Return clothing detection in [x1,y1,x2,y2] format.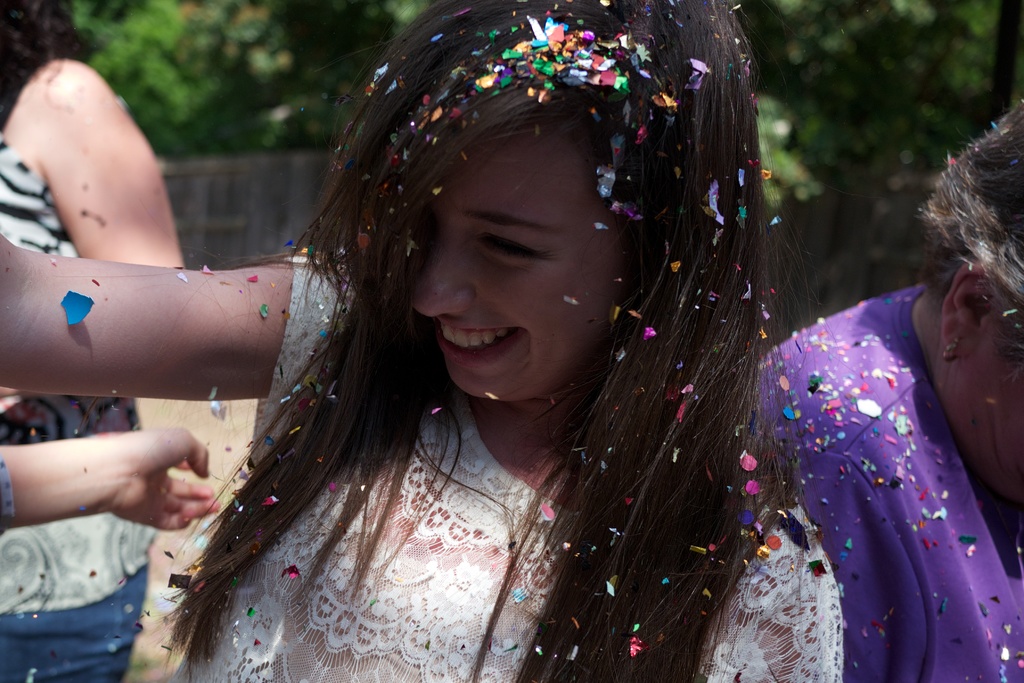
[753,281,1023,682].
